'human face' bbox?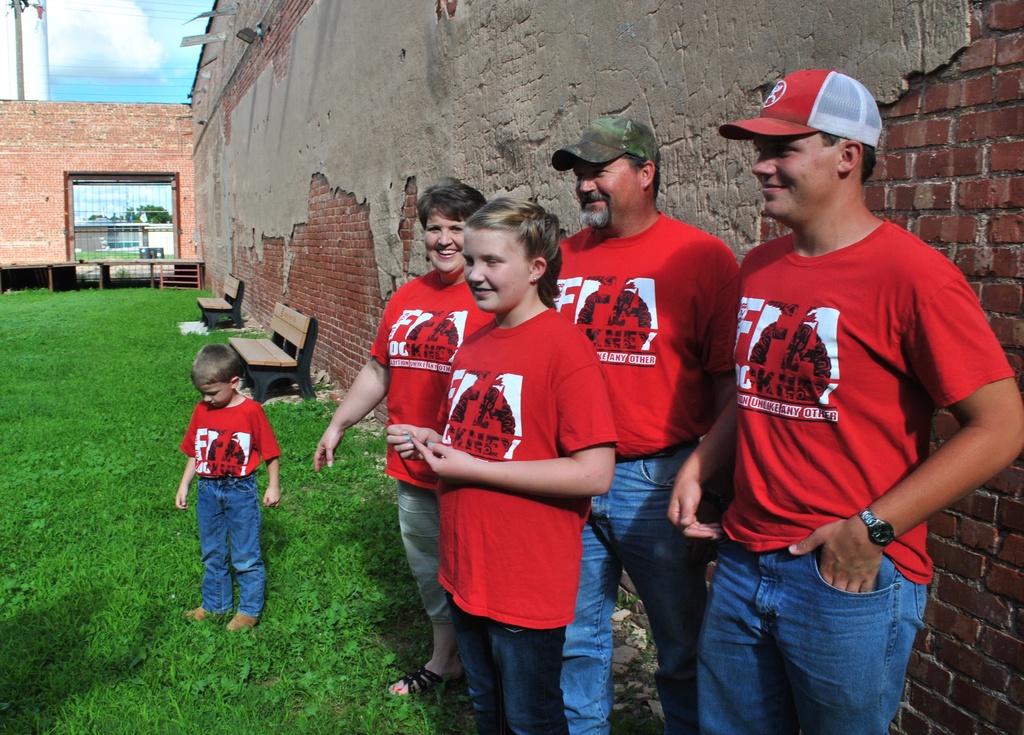
(x1=426, y1=210, x2=467, y2=269)
